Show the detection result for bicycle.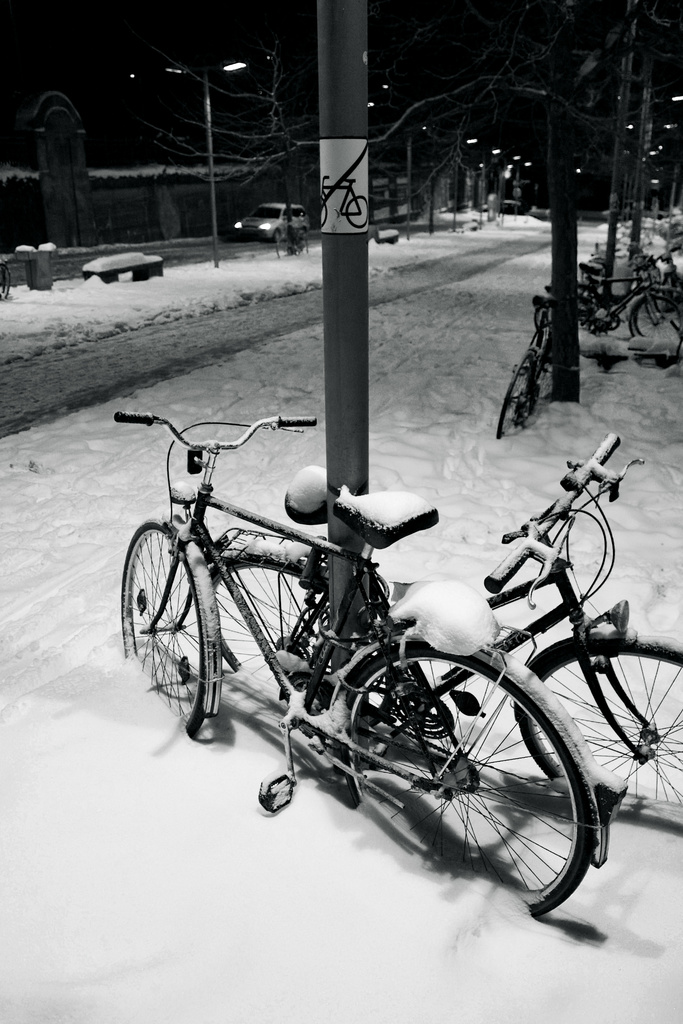
Rect(495, 305, 553, 442).
